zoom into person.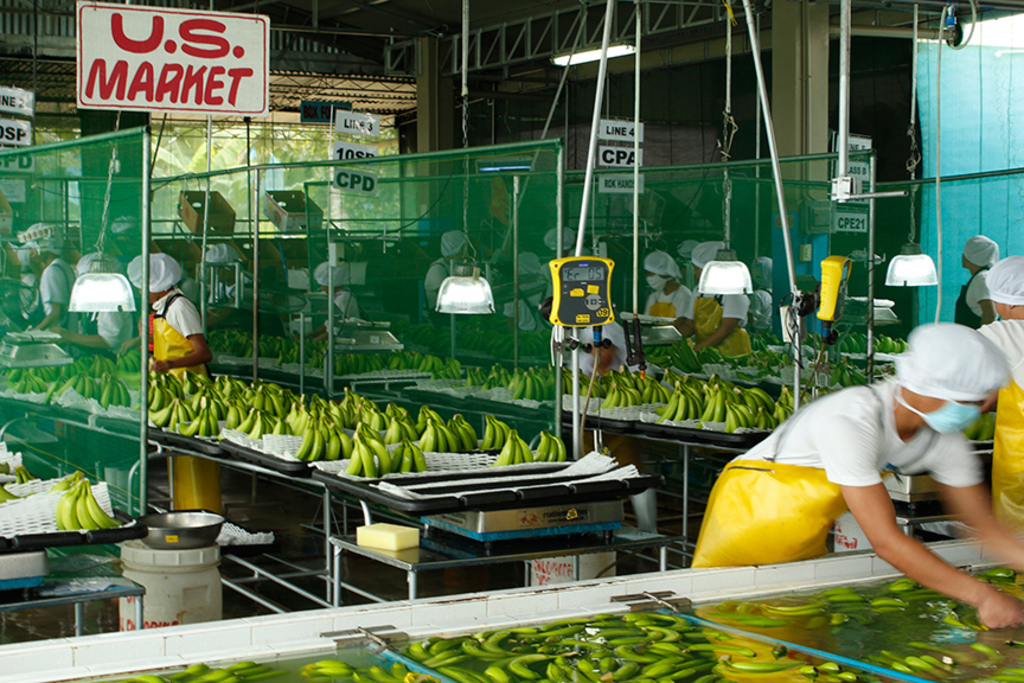
Zoom target: bbox=[686, 321, 1023, 632].
